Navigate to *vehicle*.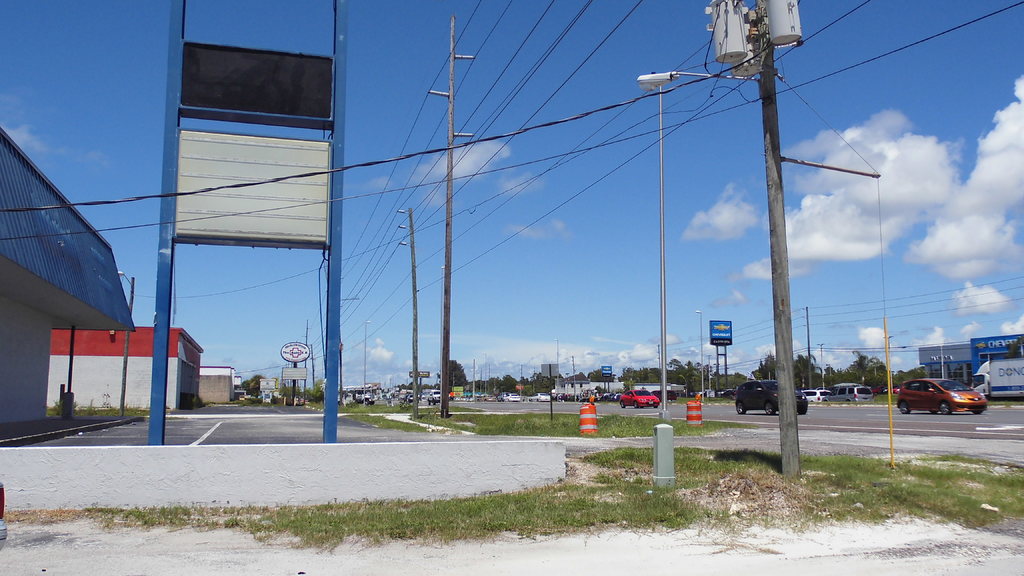
Navigation target: (x1=621, y1=387, x2=662, y2=409).
